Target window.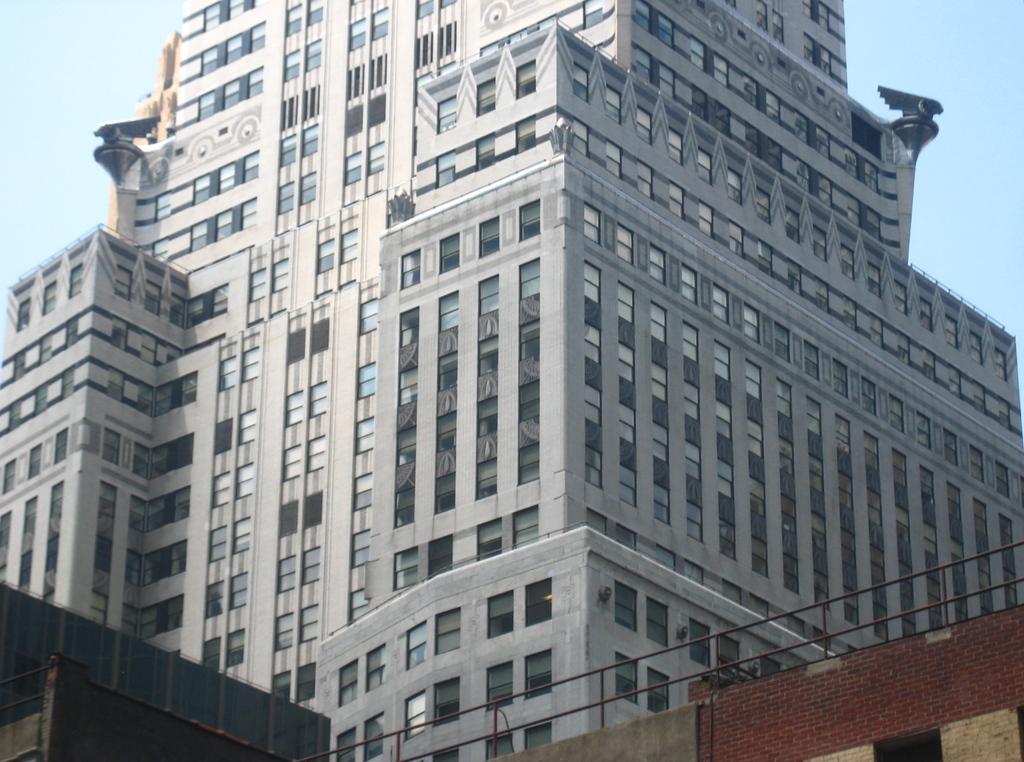
Target region: pyautogui.locateOnScreen(608, 647, 641, 705).
